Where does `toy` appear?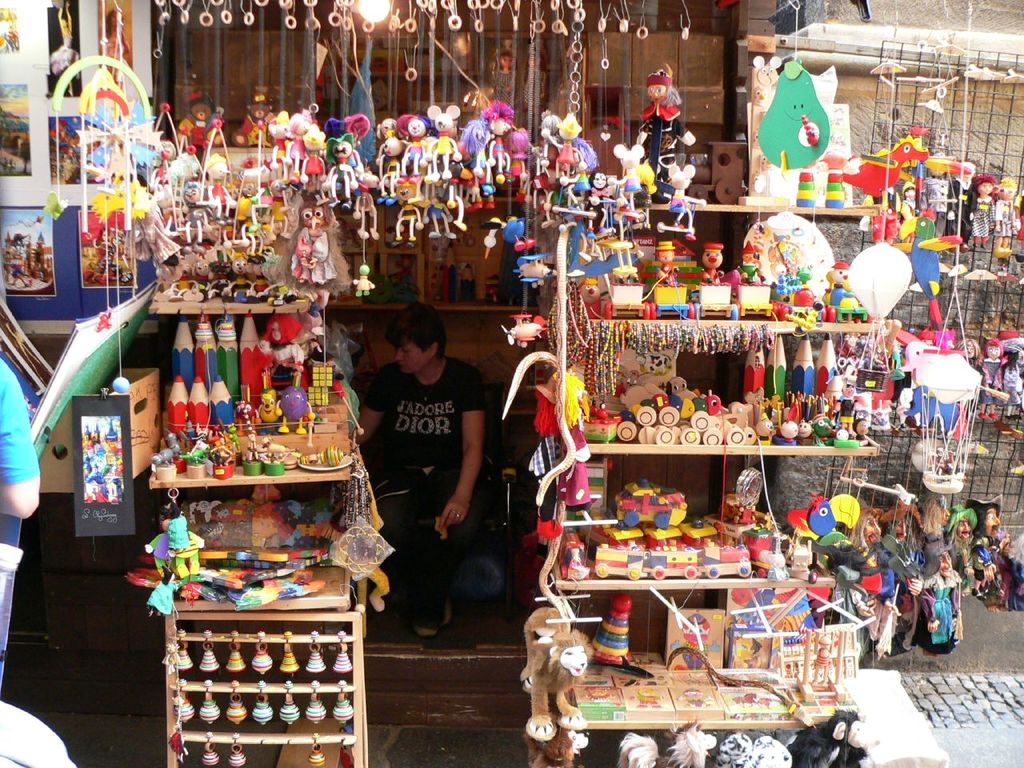
Appears at BBox(662, 158, 700, 230).
